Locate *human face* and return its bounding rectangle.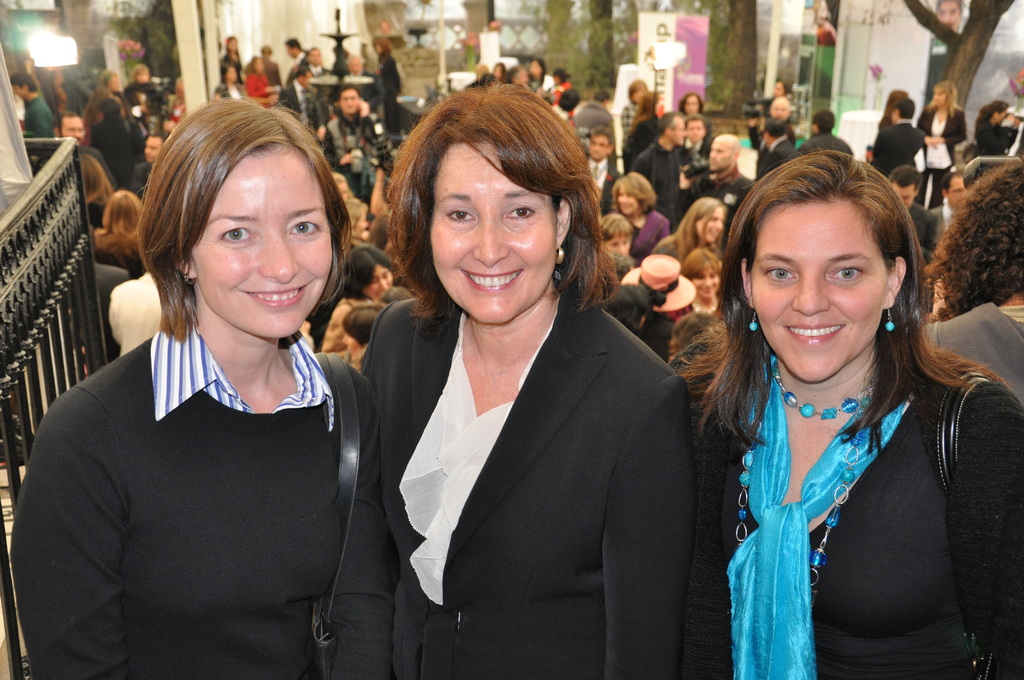
crop(193, 151, 333, 336).
